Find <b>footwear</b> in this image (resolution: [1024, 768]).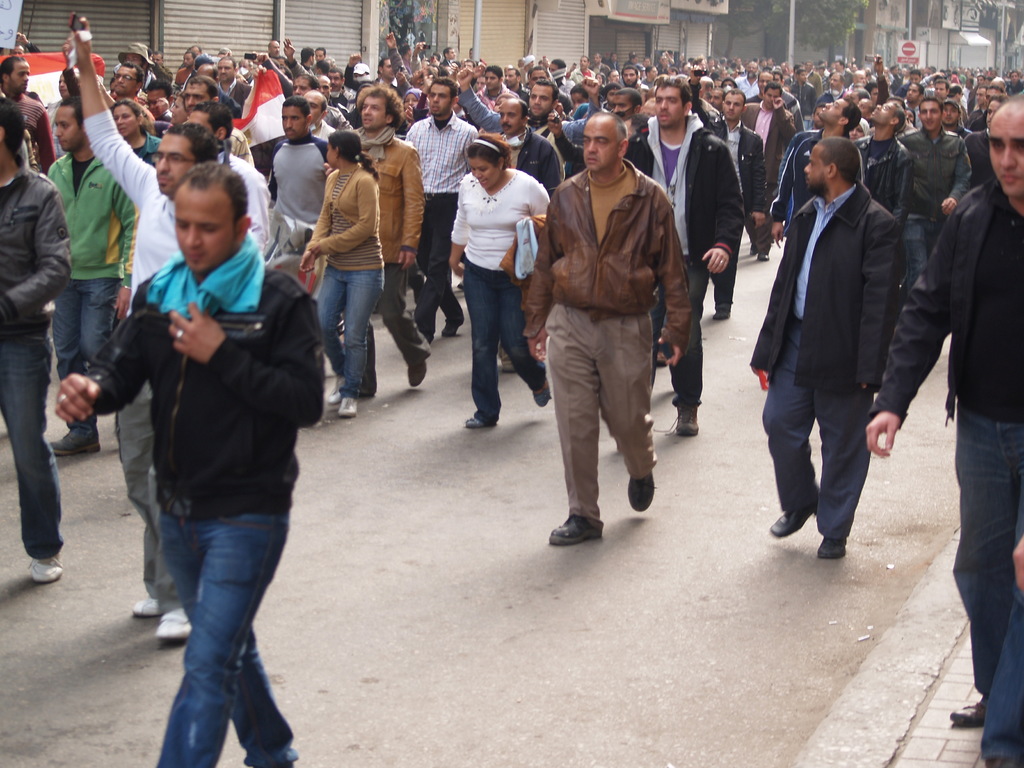
{"x1": 943, "y1": 699, "x2": 985, "y2": 732}.
